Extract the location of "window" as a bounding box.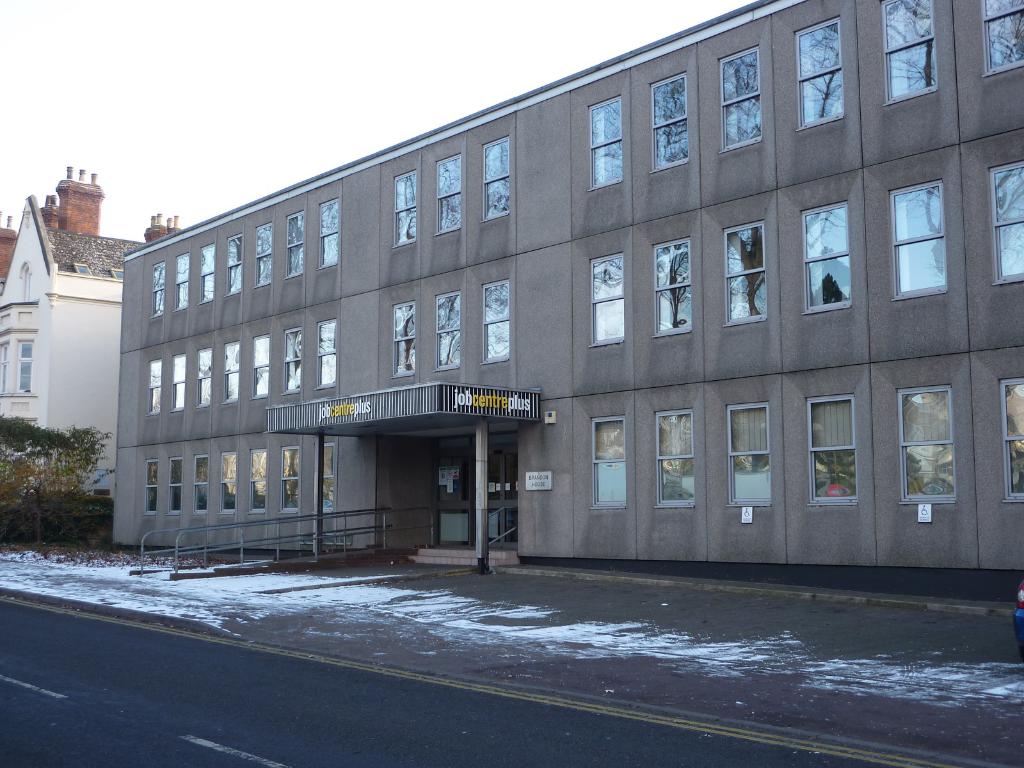
(727, 400, 771, 507).
